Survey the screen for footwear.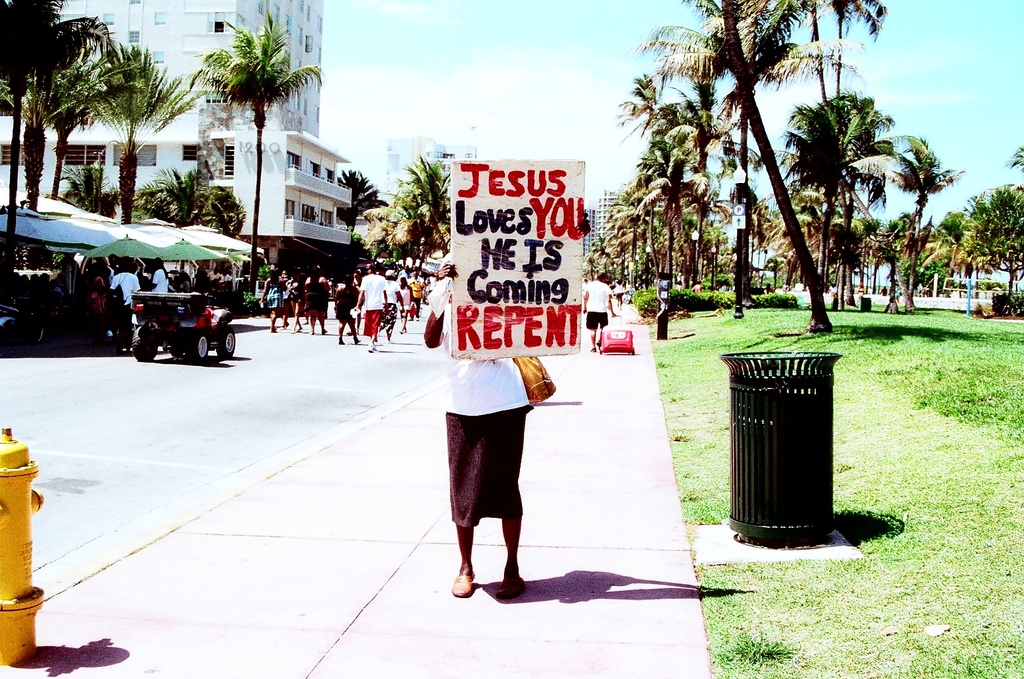
Survey found: left=319, top=325, right=329, bottom=334.
